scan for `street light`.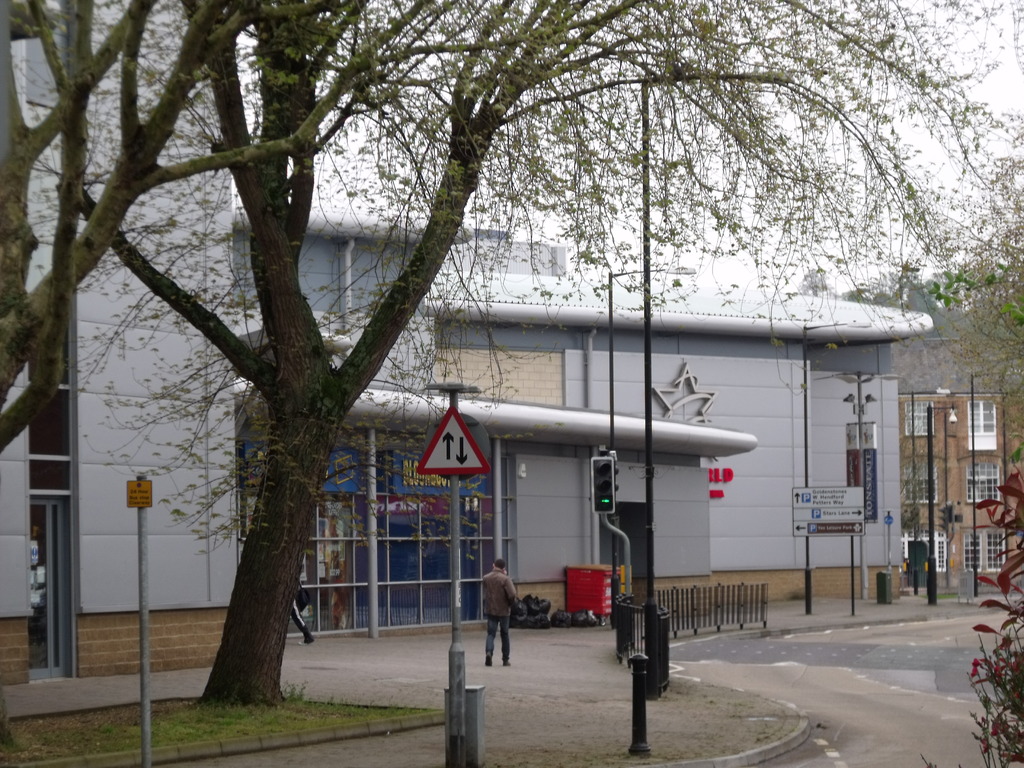
Scan result: bbox=[795, 321, 852, 618].
